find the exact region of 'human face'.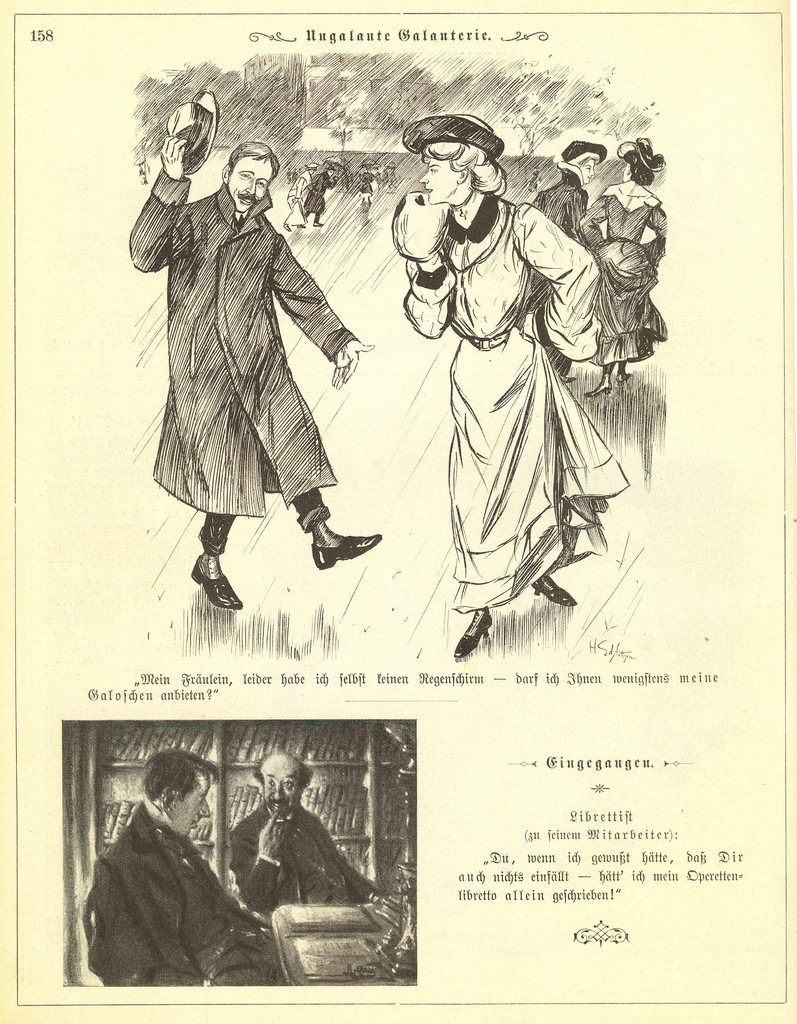
Exact region: bbox=(421, 140, 463, 212).
